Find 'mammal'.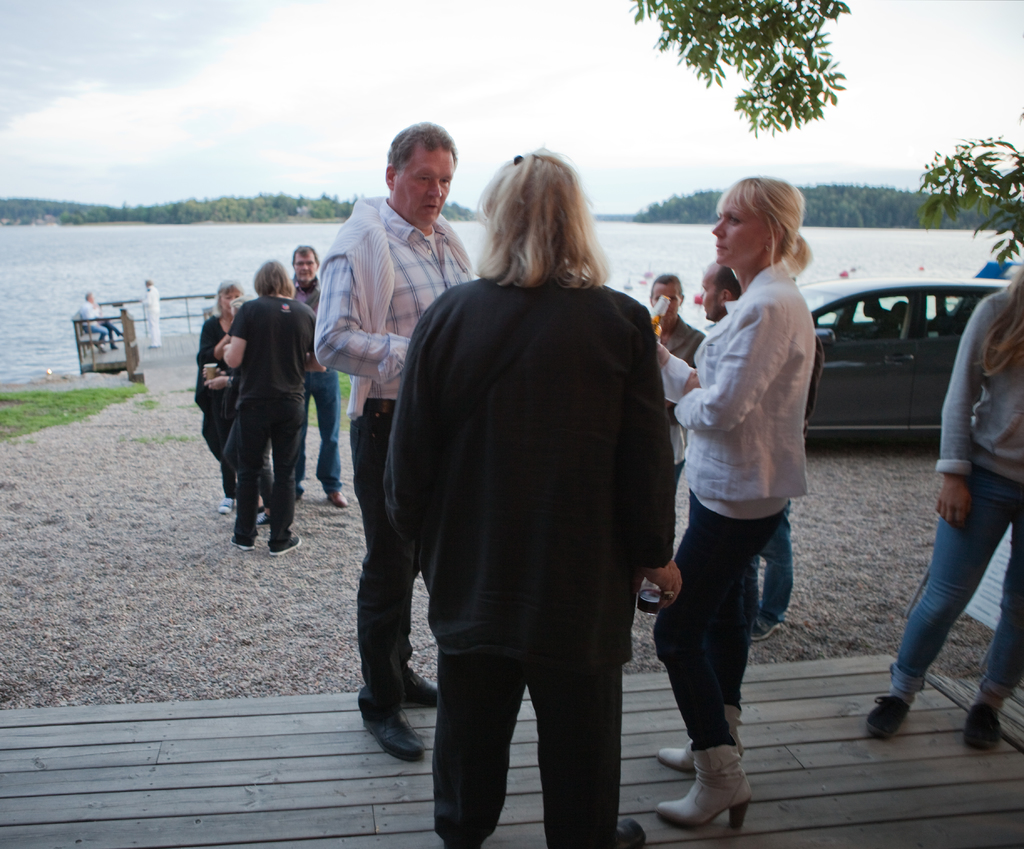
BBox(292, 241, 348, 512).
